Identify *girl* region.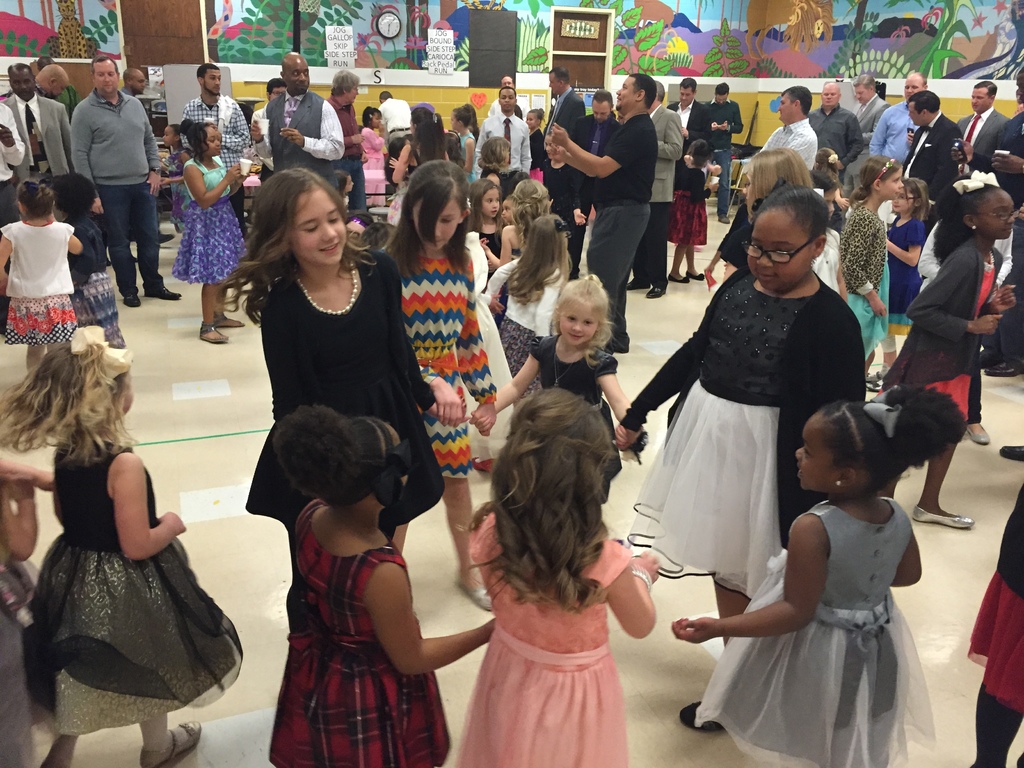
Region: bbox=[525, 106, 548, 168].
